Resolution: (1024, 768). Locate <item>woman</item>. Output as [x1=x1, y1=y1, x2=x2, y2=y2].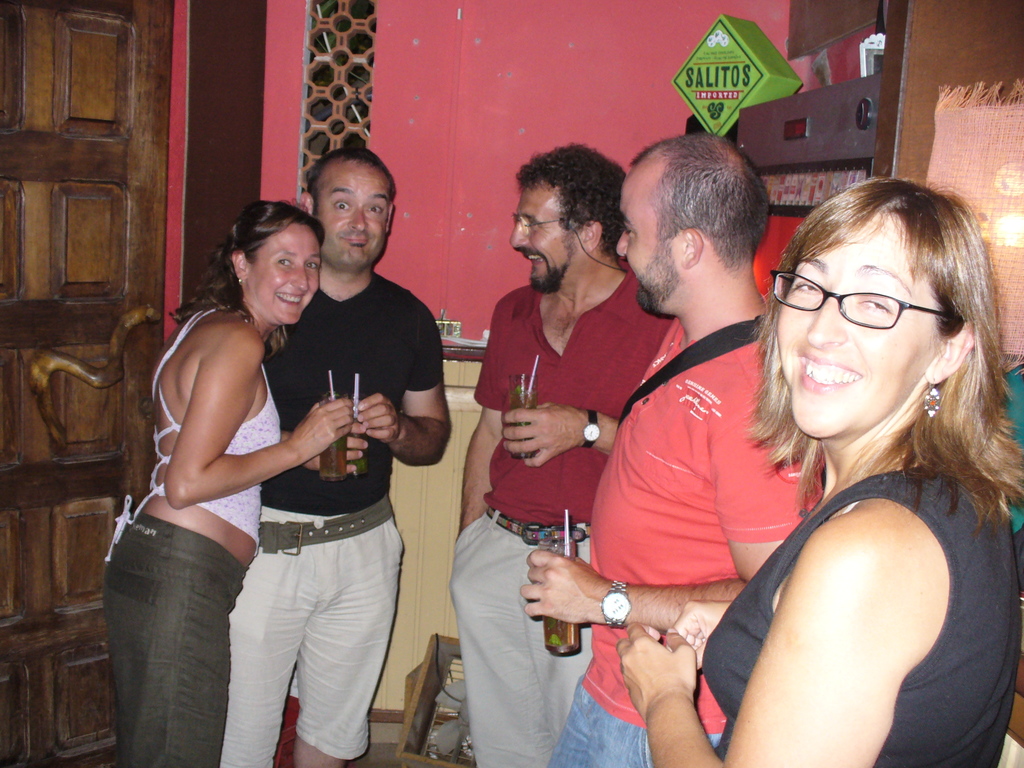
[x1=101, y1=203, x2=356, y2=767].
